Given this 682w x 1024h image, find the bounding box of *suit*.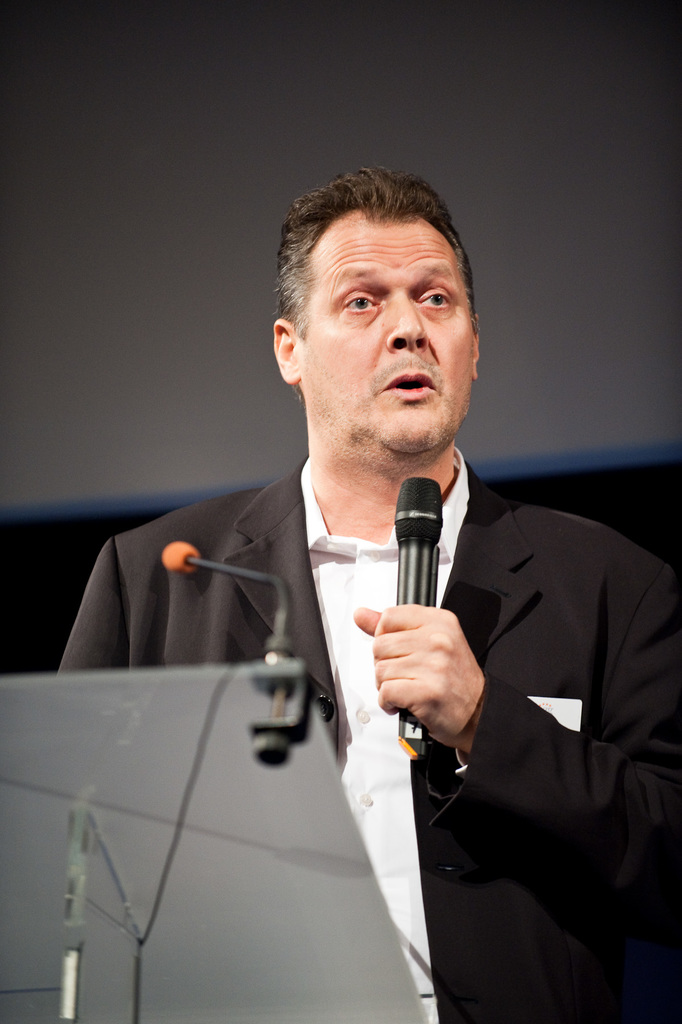
pyautogui.locateOnScreen(153, 309, 629, 989).
